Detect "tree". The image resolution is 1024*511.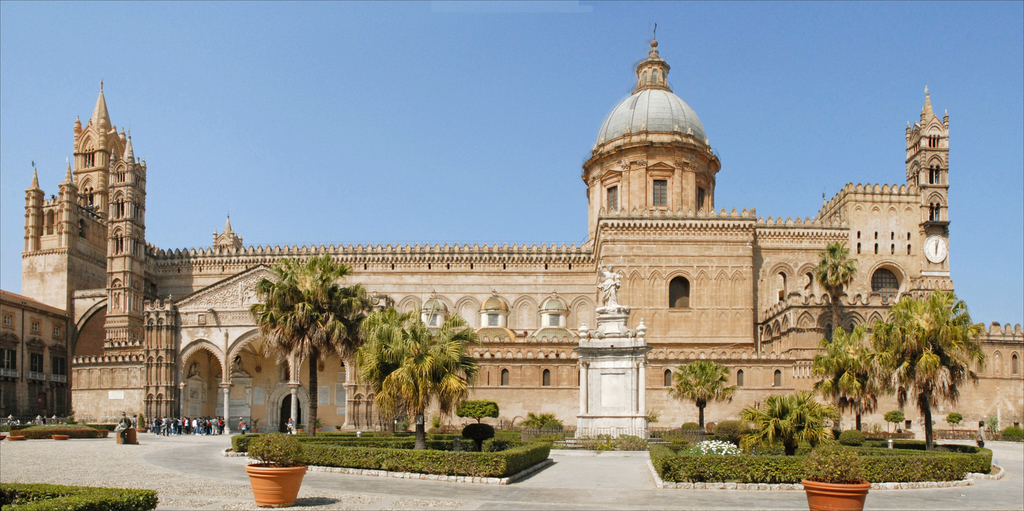
rect(877, 286, 995, 444).
